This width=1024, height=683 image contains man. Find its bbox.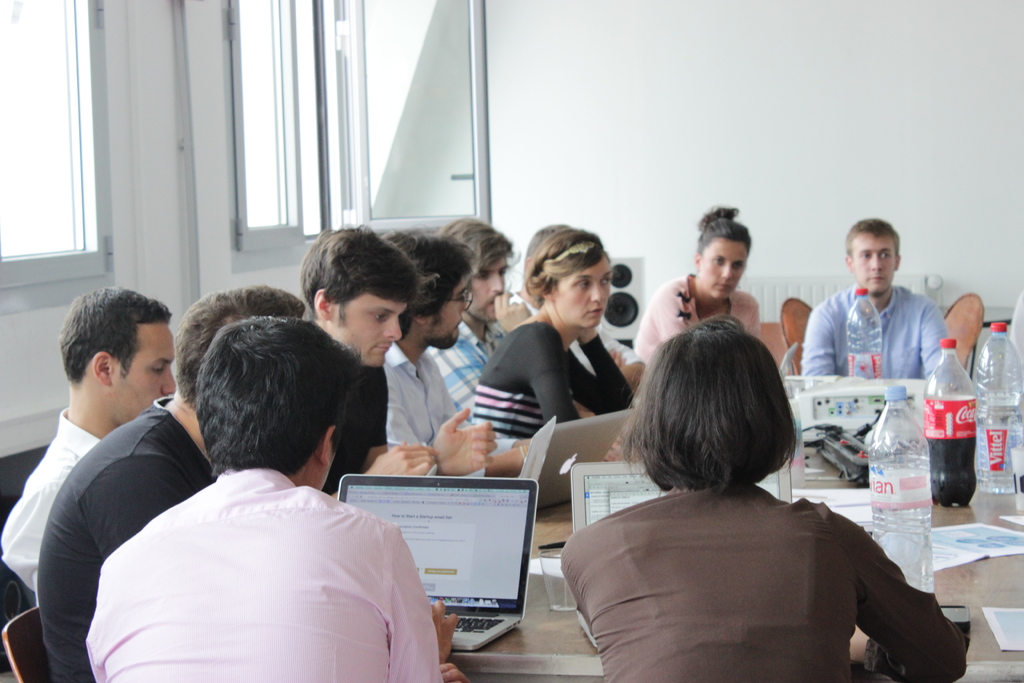
box(800, 216, 947, 378).
